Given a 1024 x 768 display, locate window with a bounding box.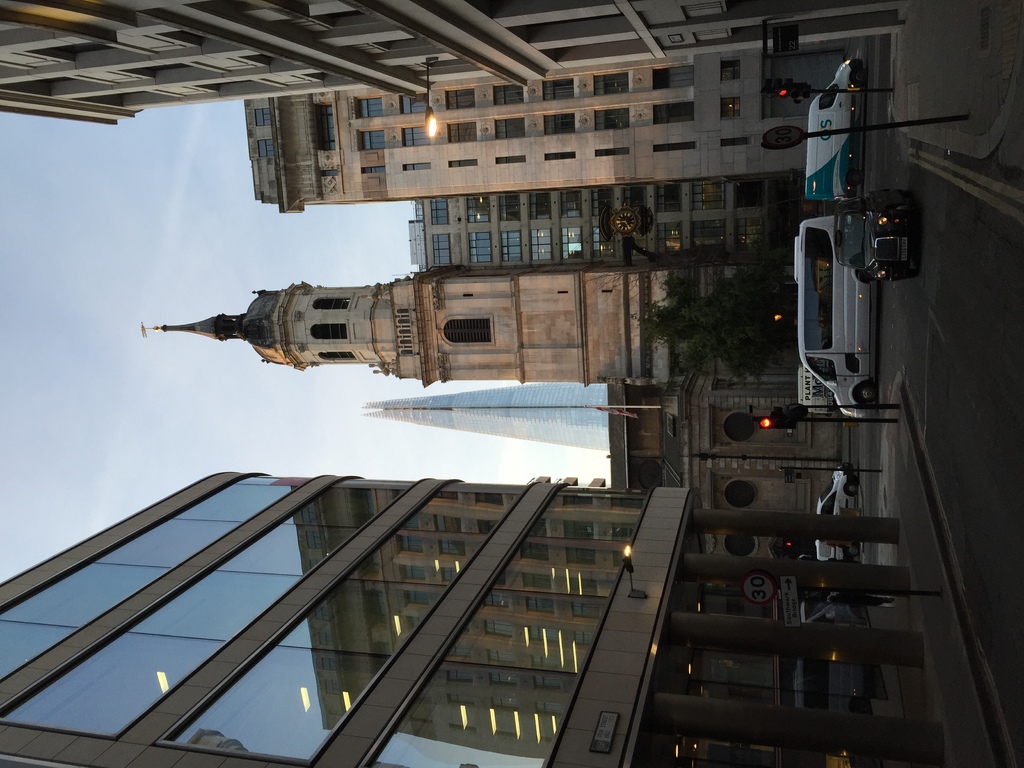
Located: [653,102,692,126].
